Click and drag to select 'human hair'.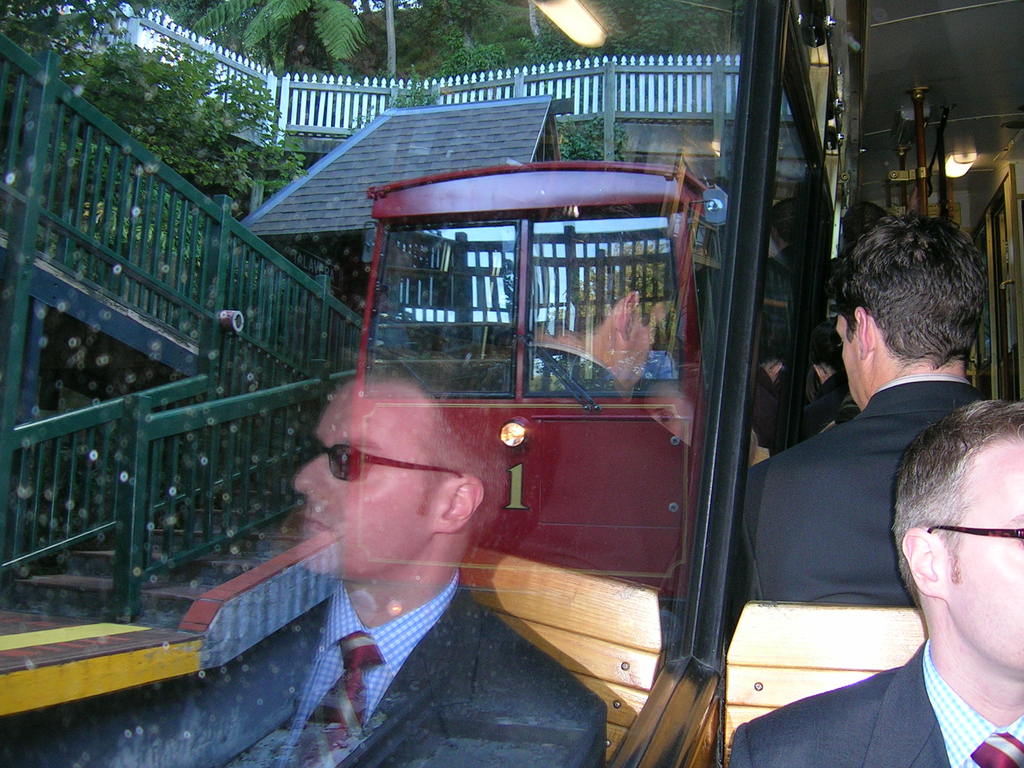
Selection: <region>826, 228, 980, 372</region>.
